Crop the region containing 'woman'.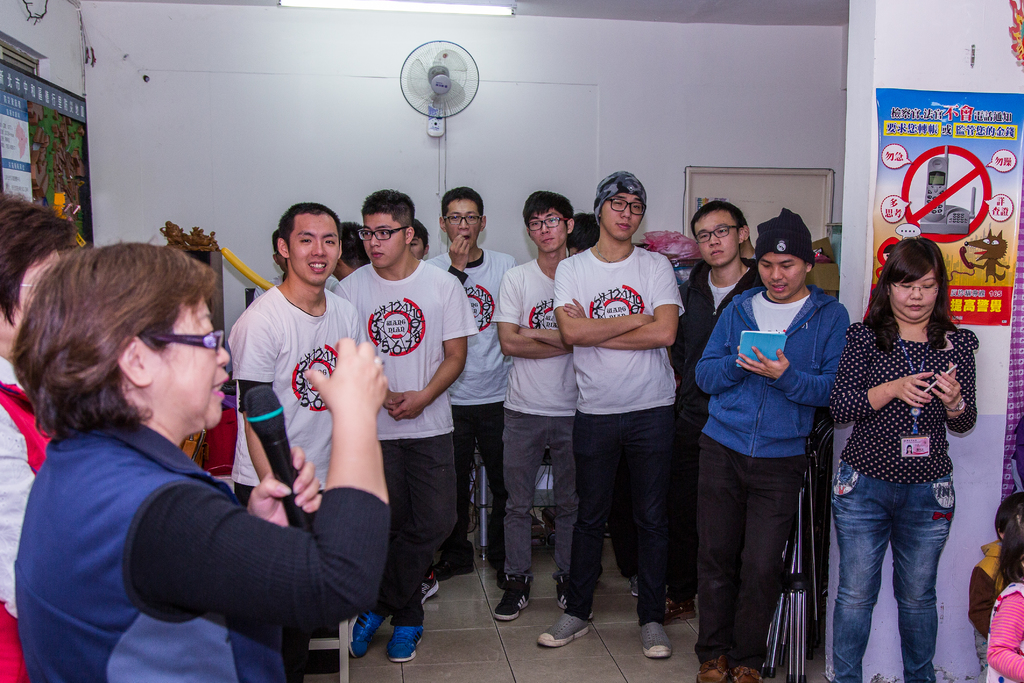
Crop region: [x1=828, y1=238, x2=980, y2=682].
